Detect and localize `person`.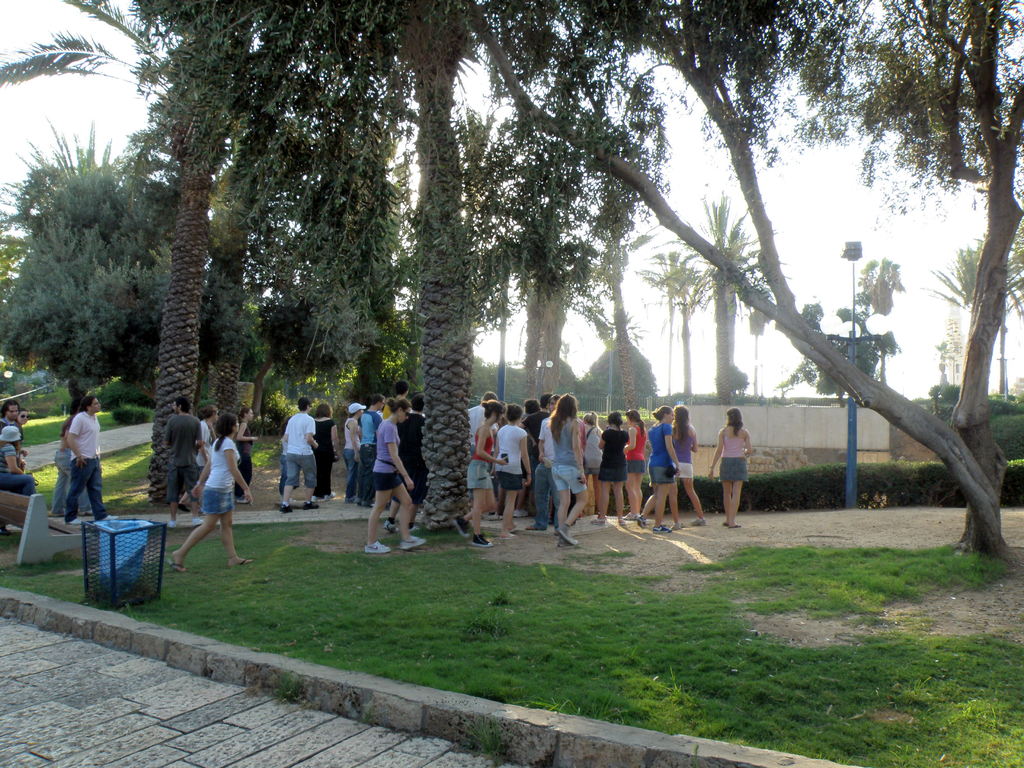
Localized at 13, 404, 31, 468.
